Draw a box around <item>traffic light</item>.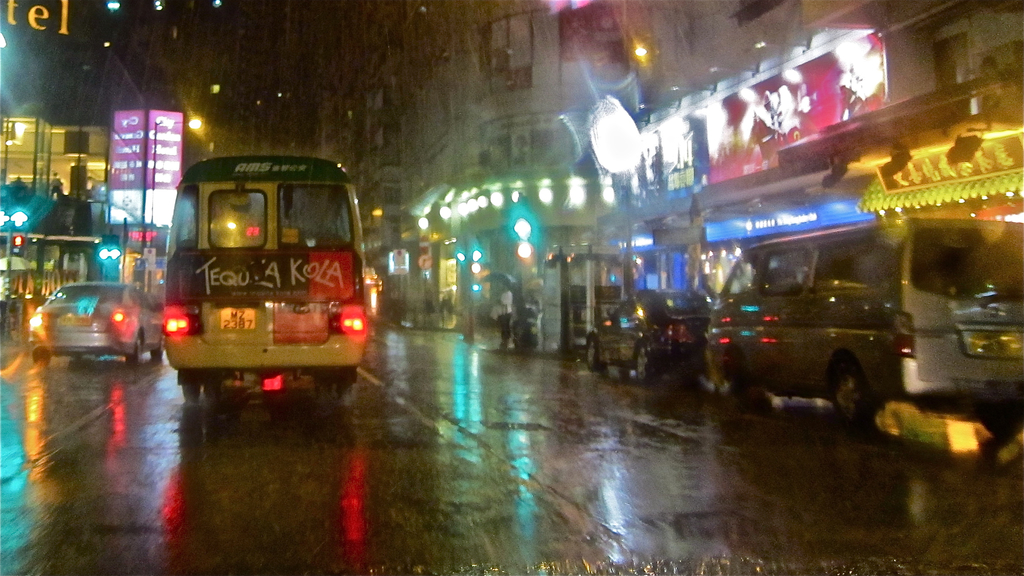
crop(0, 205, 32, 230).
